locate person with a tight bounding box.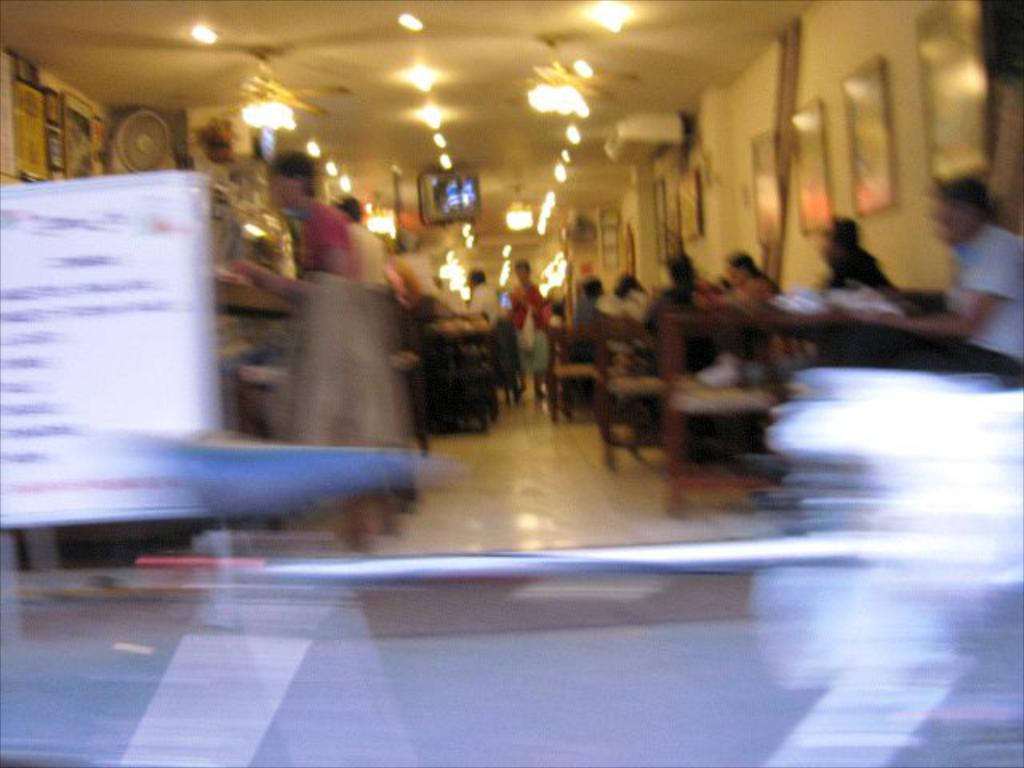
547:267:627:387.
